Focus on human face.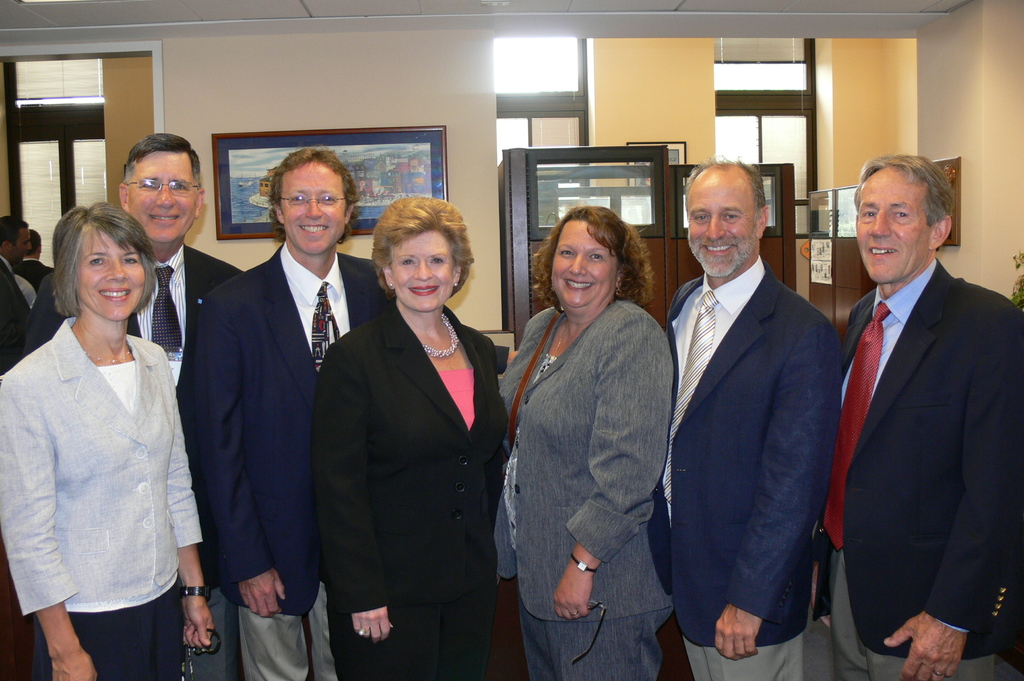
Focused at (395,234,455,312).
